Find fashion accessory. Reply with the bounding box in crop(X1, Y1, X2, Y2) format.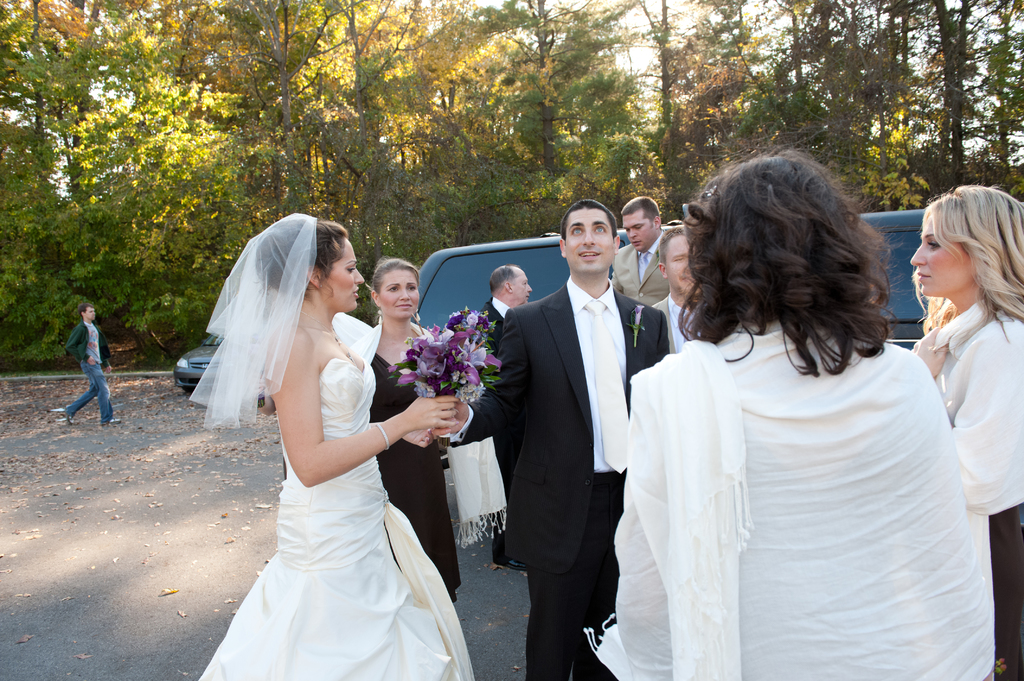
crop(188, 213, 321, 433).
